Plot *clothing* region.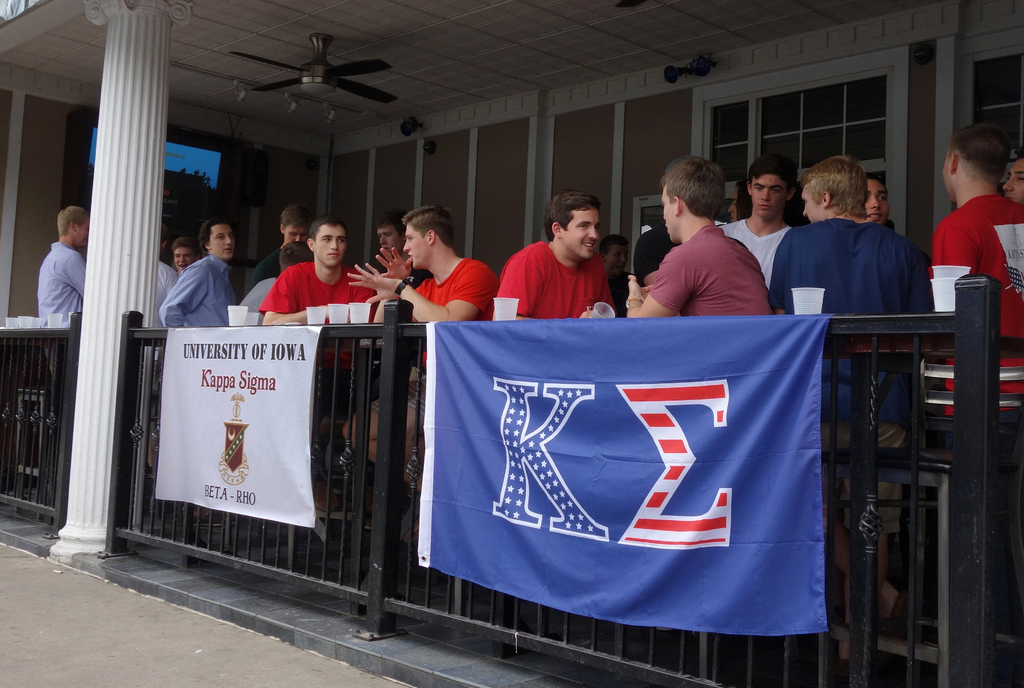
Plotted at bbox(259, 262, 373, 451).
